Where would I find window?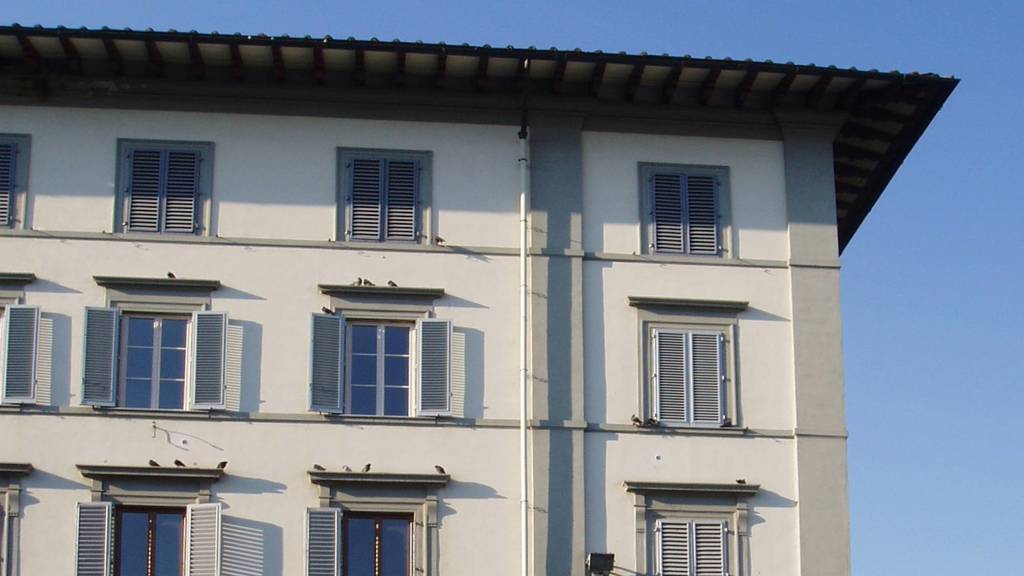
At l=0, t=461, r=35, b=575.
